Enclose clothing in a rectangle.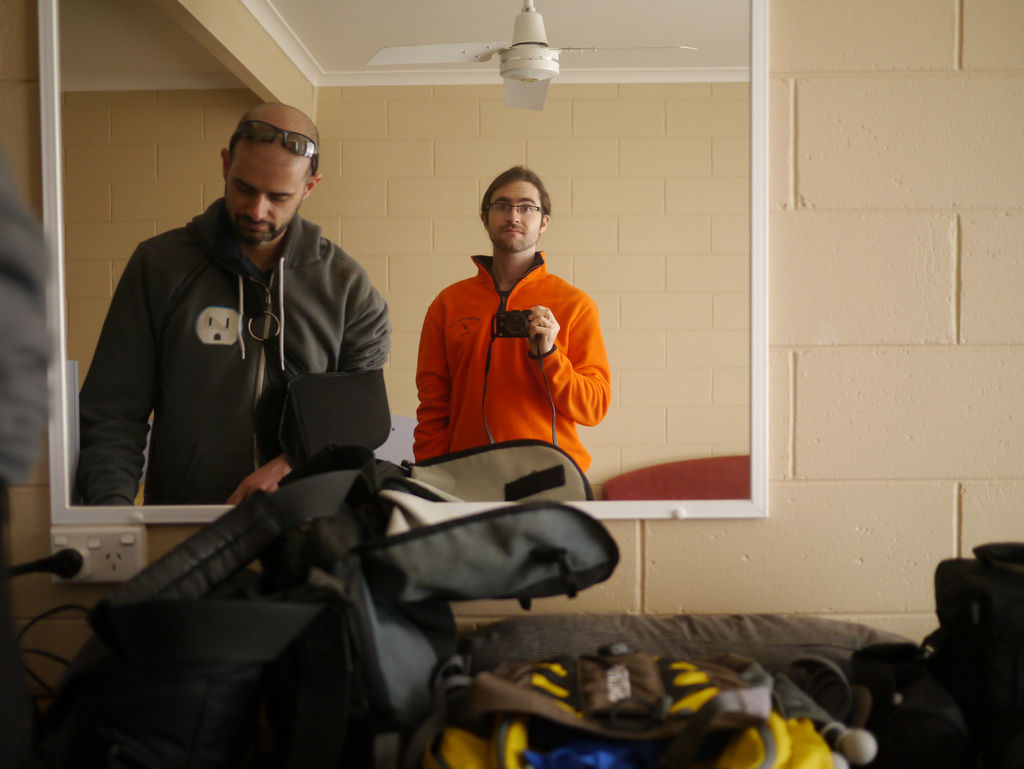
(400,220,611,490).
